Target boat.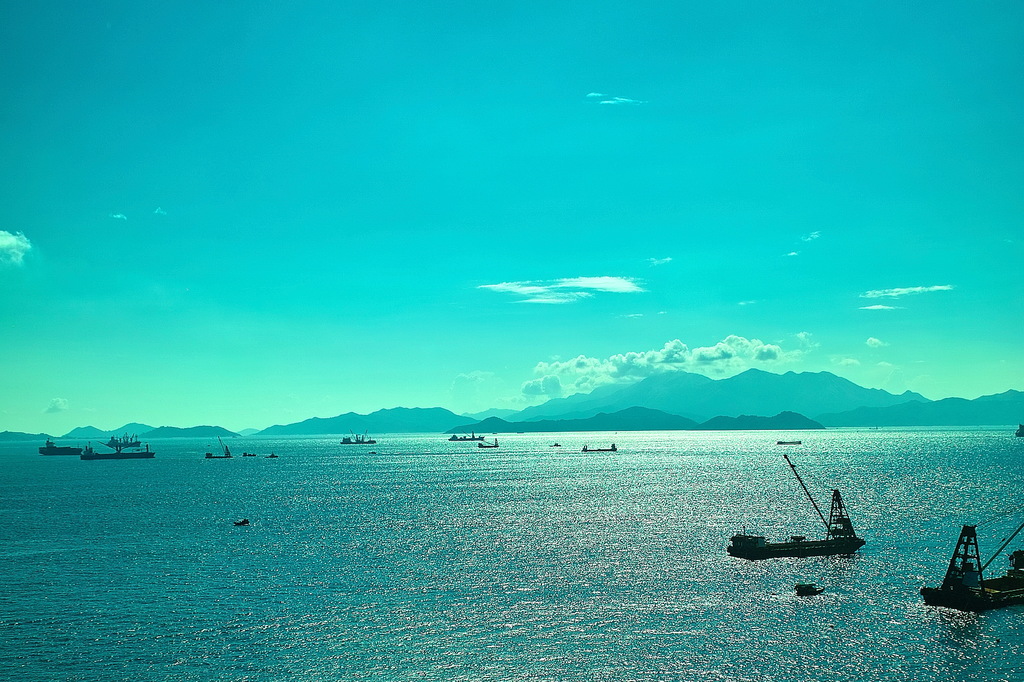
Target region: rect(584, 441, 625, 456).
